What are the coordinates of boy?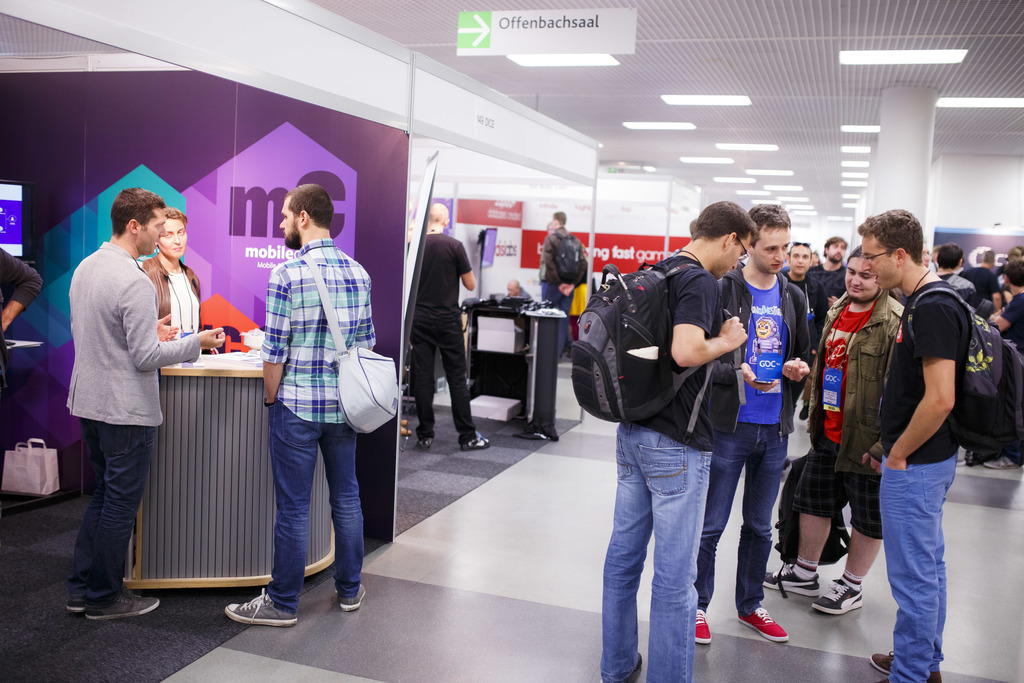
(63,189,229,620).
